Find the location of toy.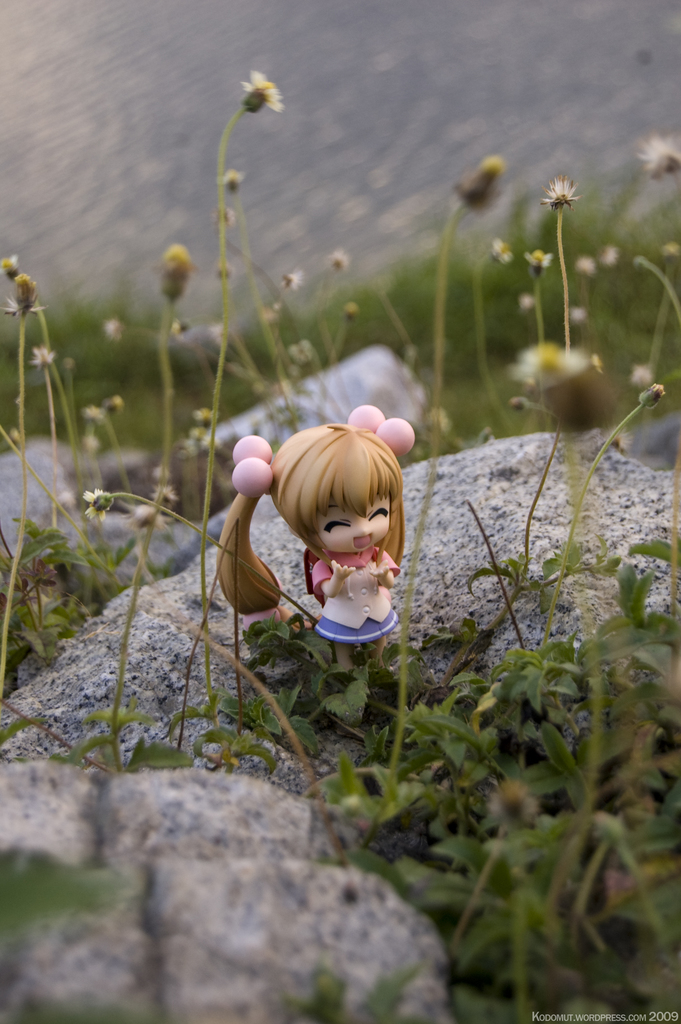
Location: 224,419,438,657.
